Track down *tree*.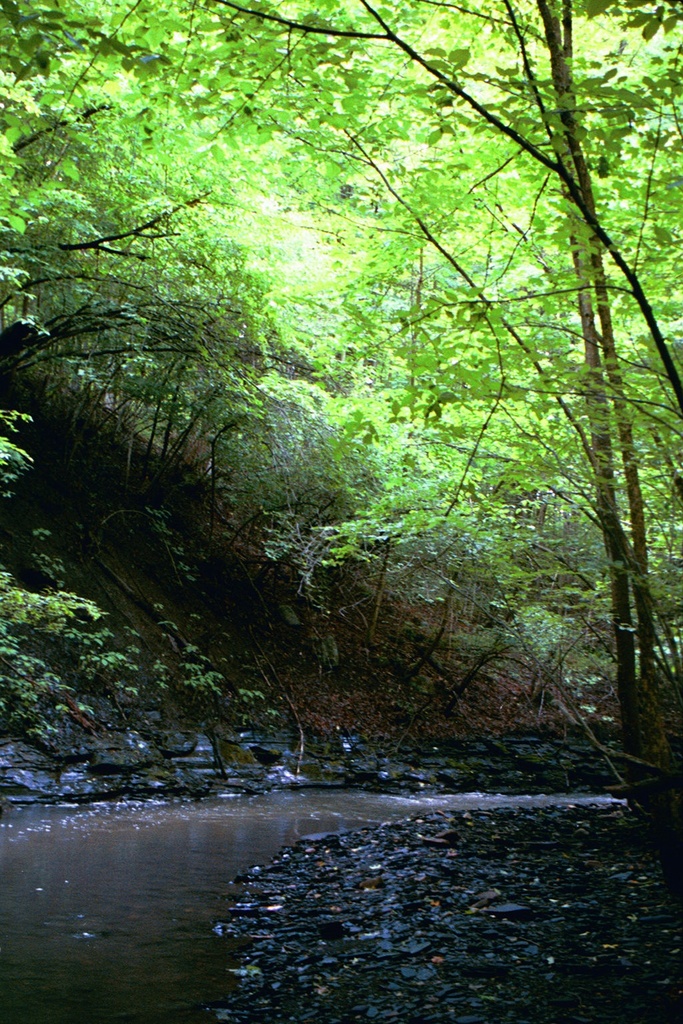
Tracked to x1=0, y1=0, x2=682, y2=892.
